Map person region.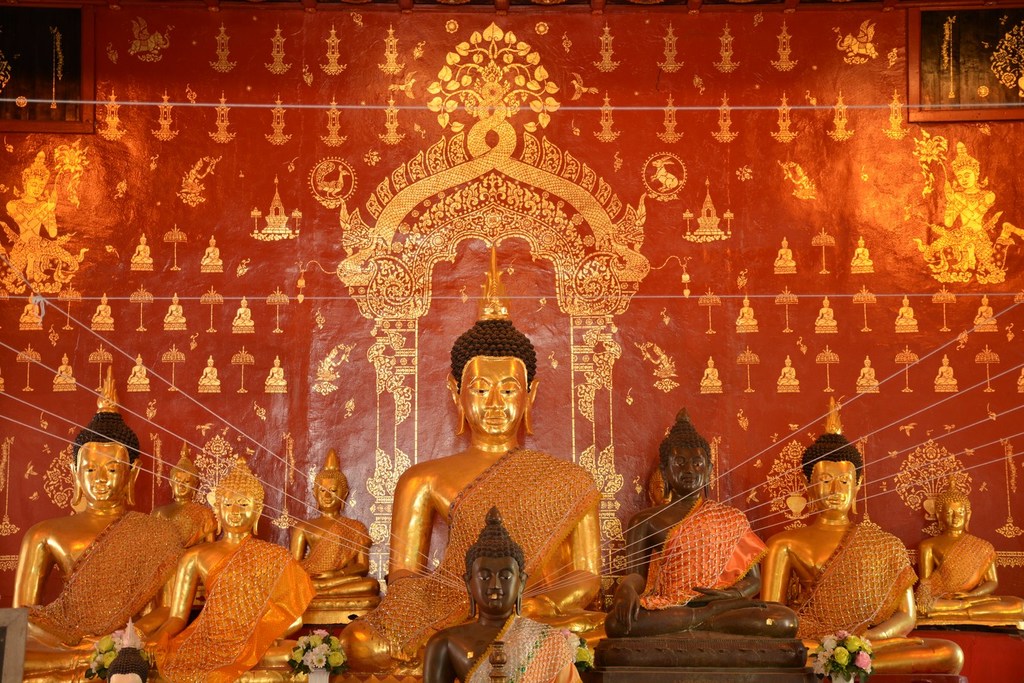
Mapped to bbox=(198, 354, 221, 385).
